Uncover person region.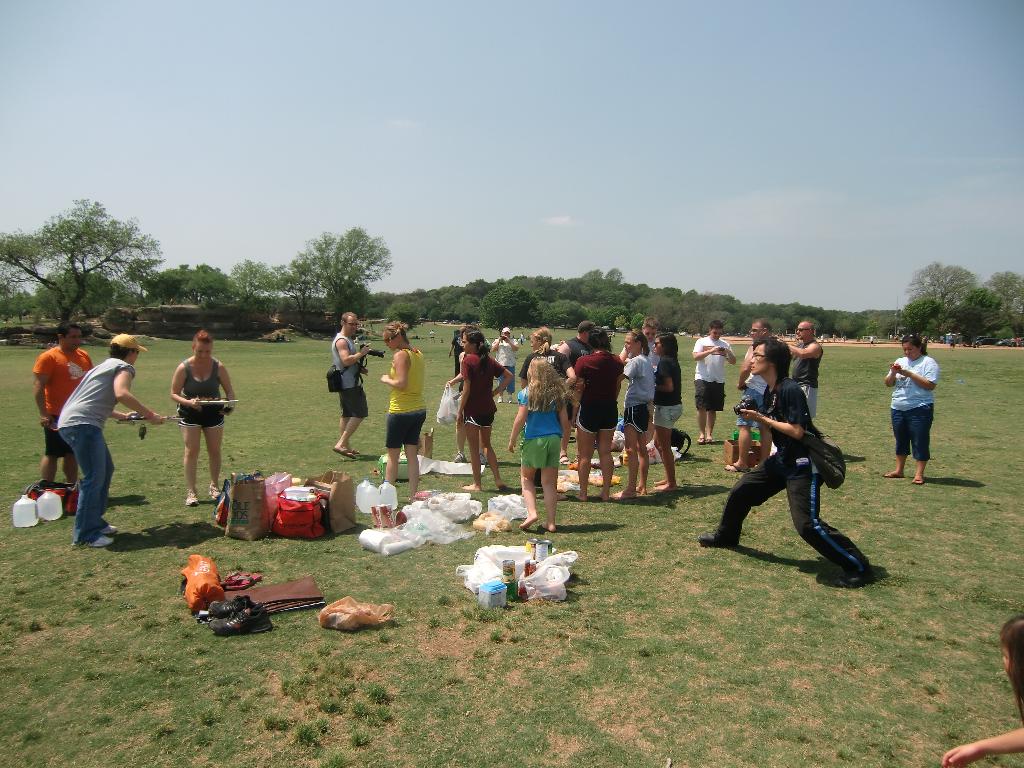
Uncovered: Rect(173, 330, 234, 504).
